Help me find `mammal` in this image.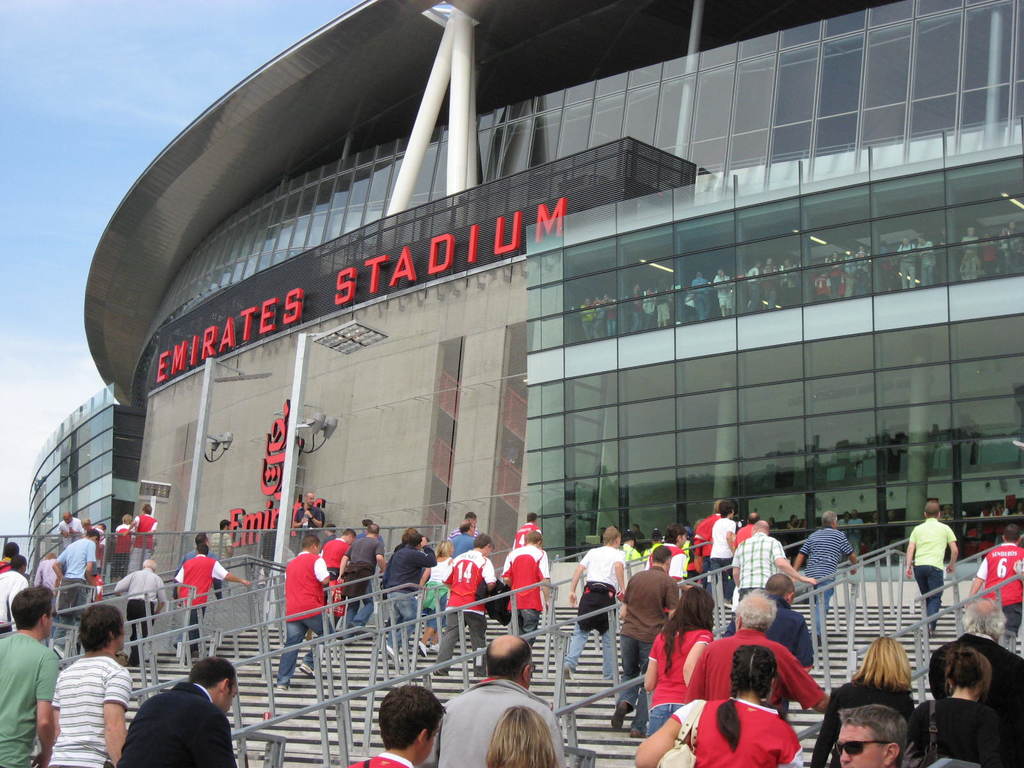
Found it: 903/500/963/635.
